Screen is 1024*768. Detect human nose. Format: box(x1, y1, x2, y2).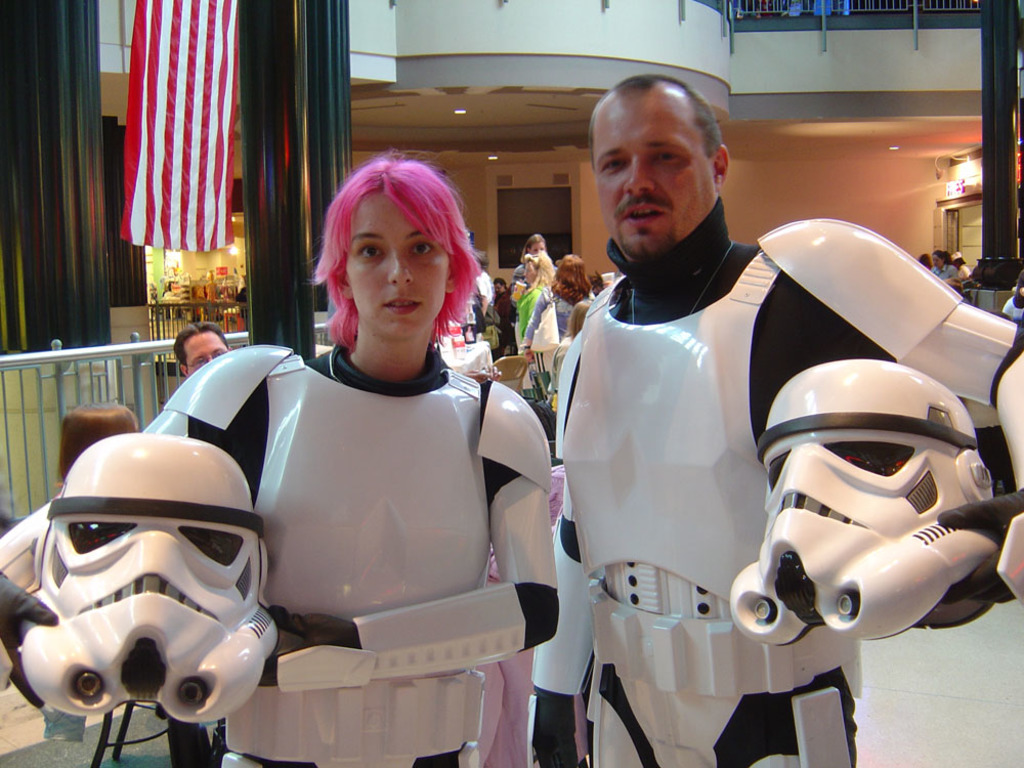
box(387, 252, 409, 285).
